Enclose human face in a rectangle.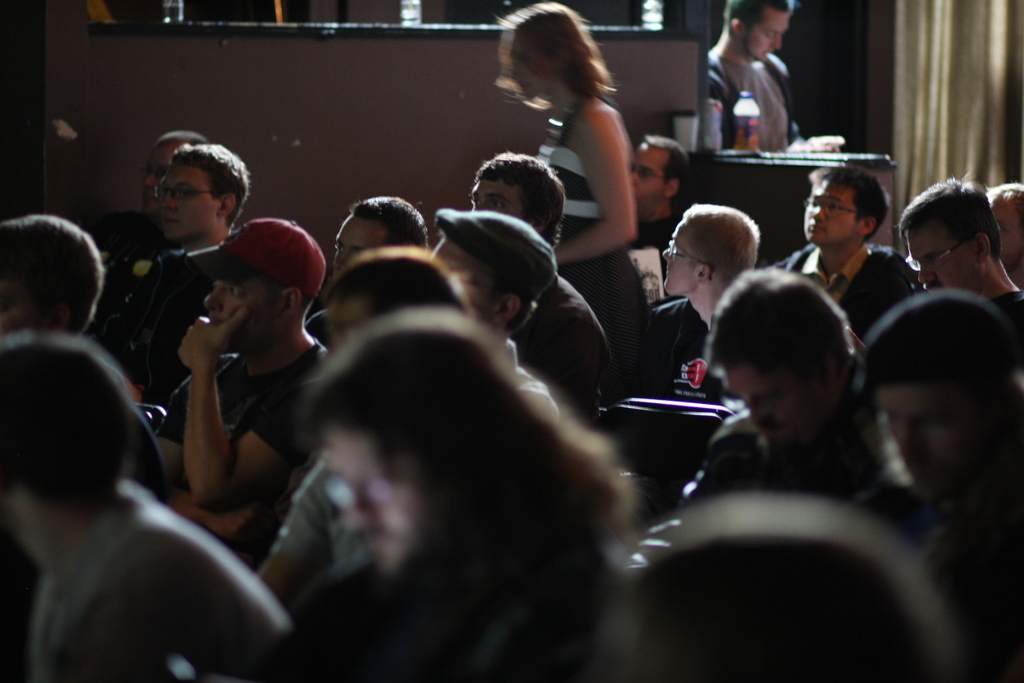
657:229:701:299.
